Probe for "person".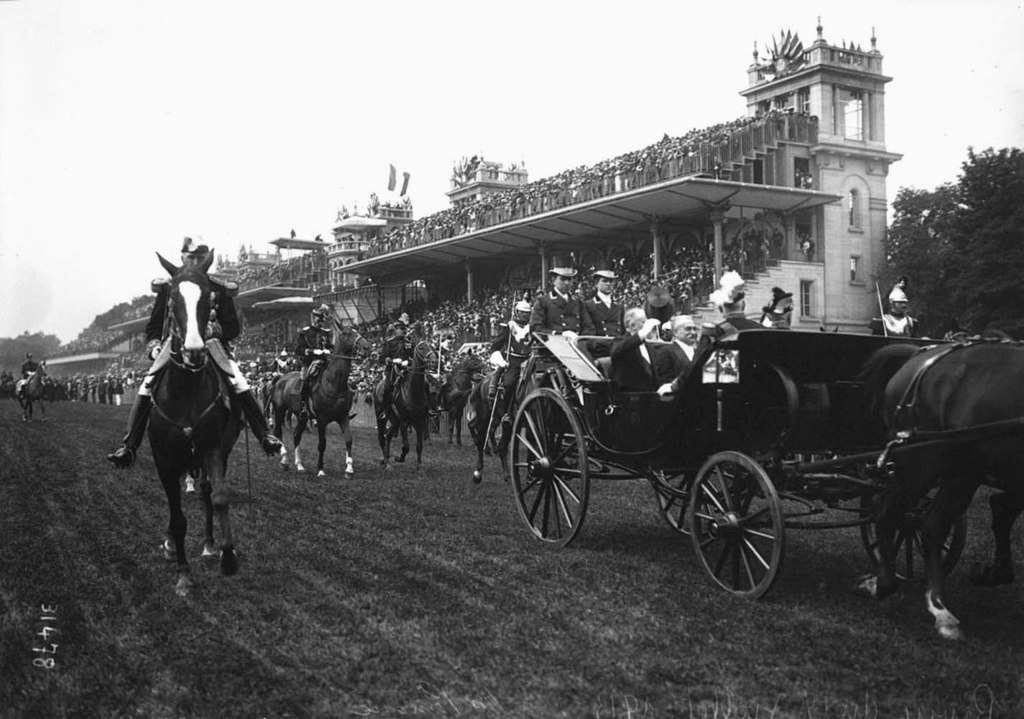
Probe result: box(525, 257, 599, 353).
